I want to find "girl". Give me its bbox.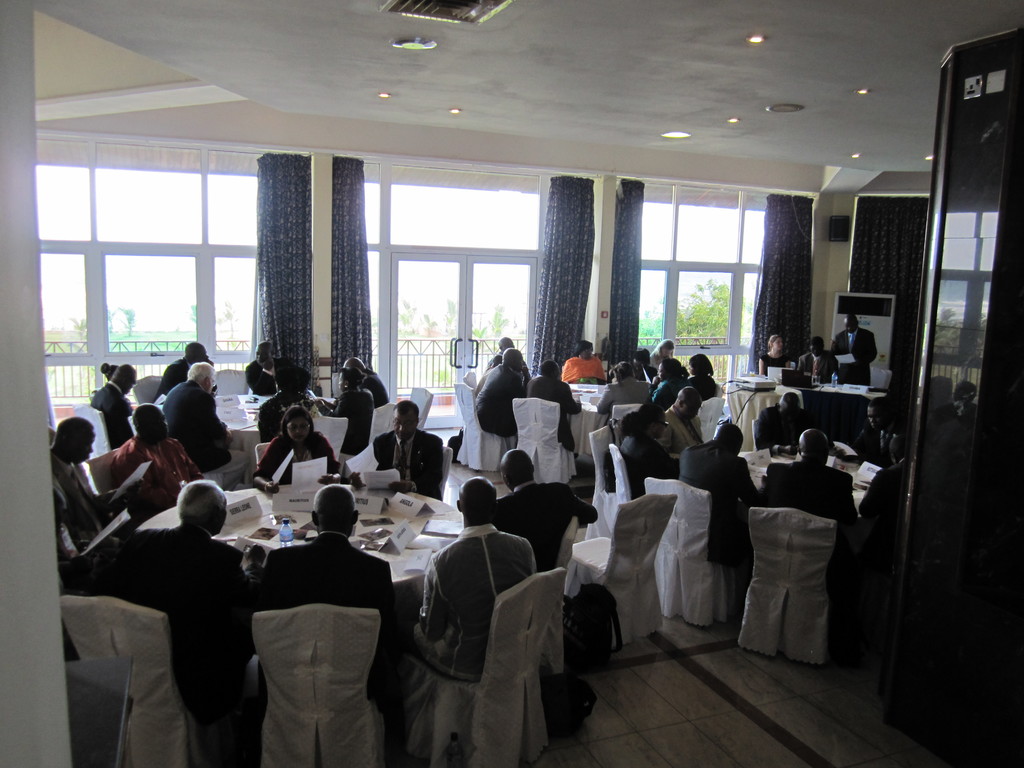
rect(595, 360, 653, 427).
